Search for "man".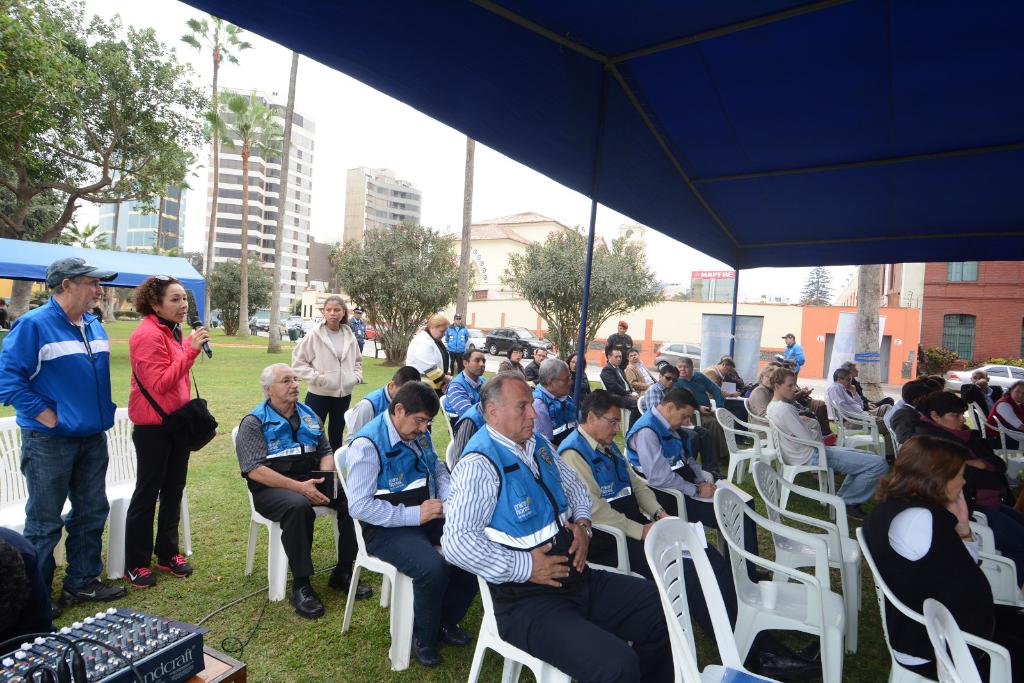
Found at 822/365/895/462.
